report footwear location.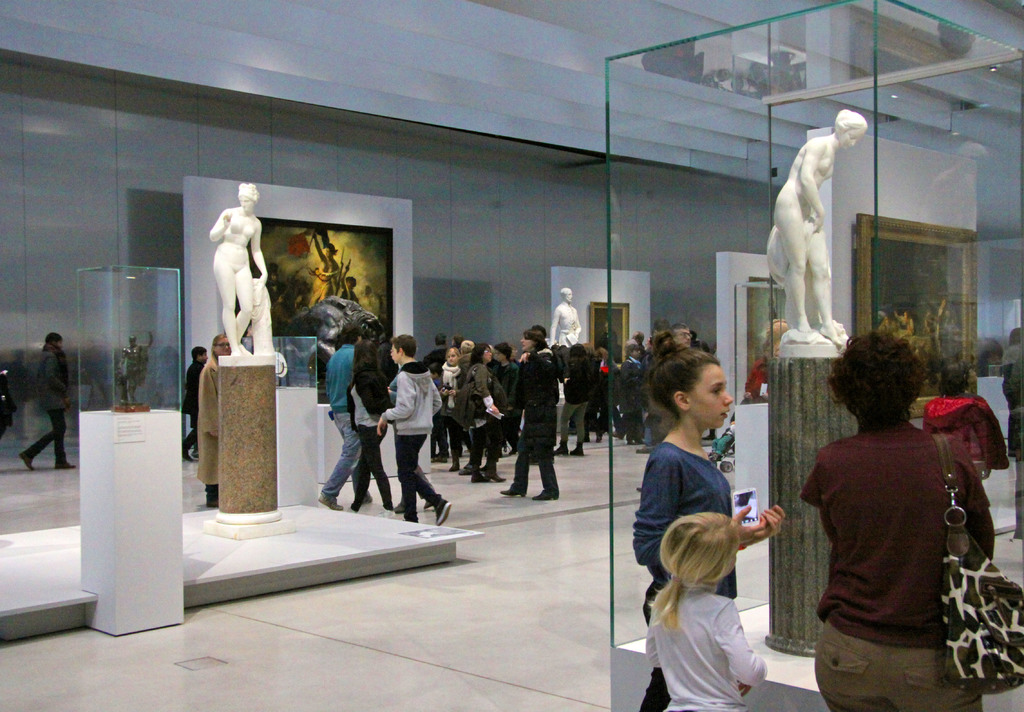
Report: 179, 440, 198, 464.
